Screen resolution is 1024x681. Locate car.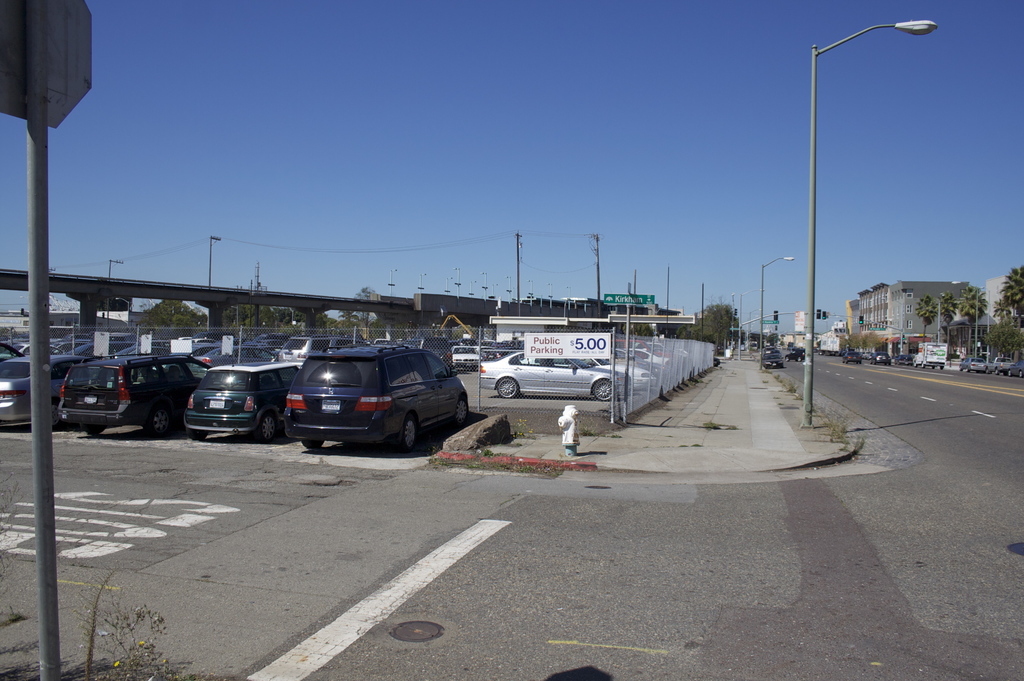
(476,351,628,397).
